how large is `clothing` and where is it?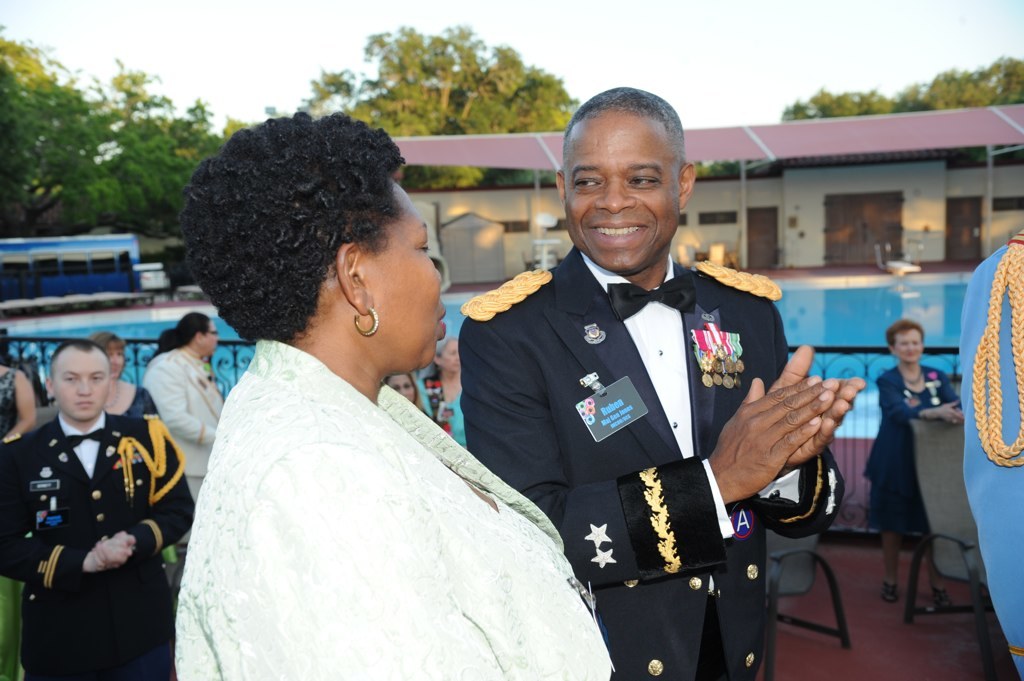
Bounding box: crop(174, 339, 620, 680).
